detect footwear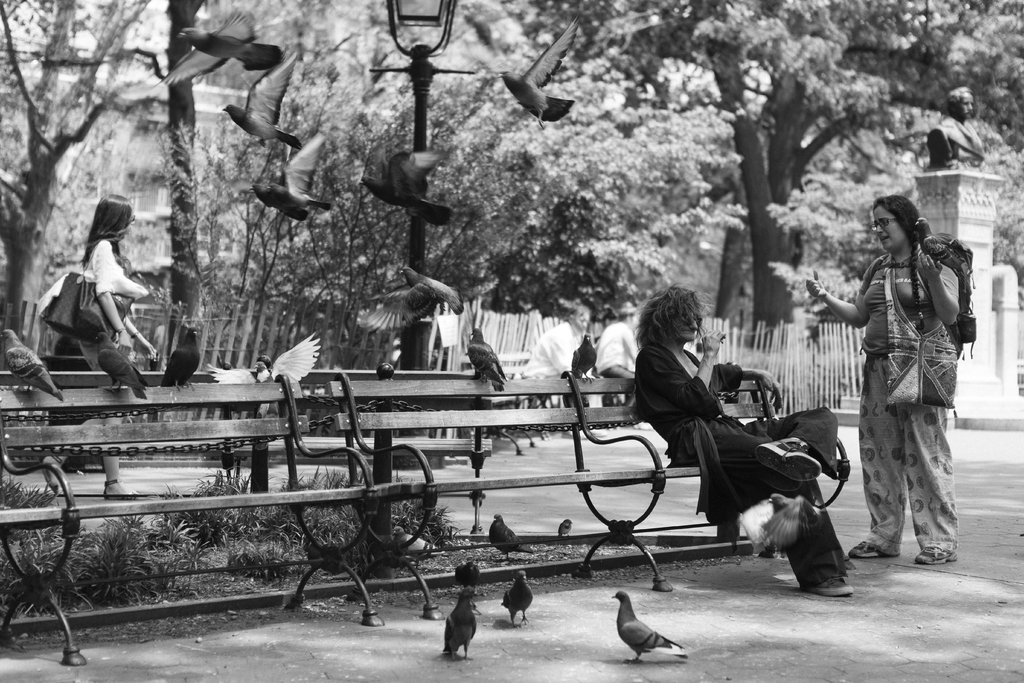
[left=797, top=568, right=856, bottom=606]
